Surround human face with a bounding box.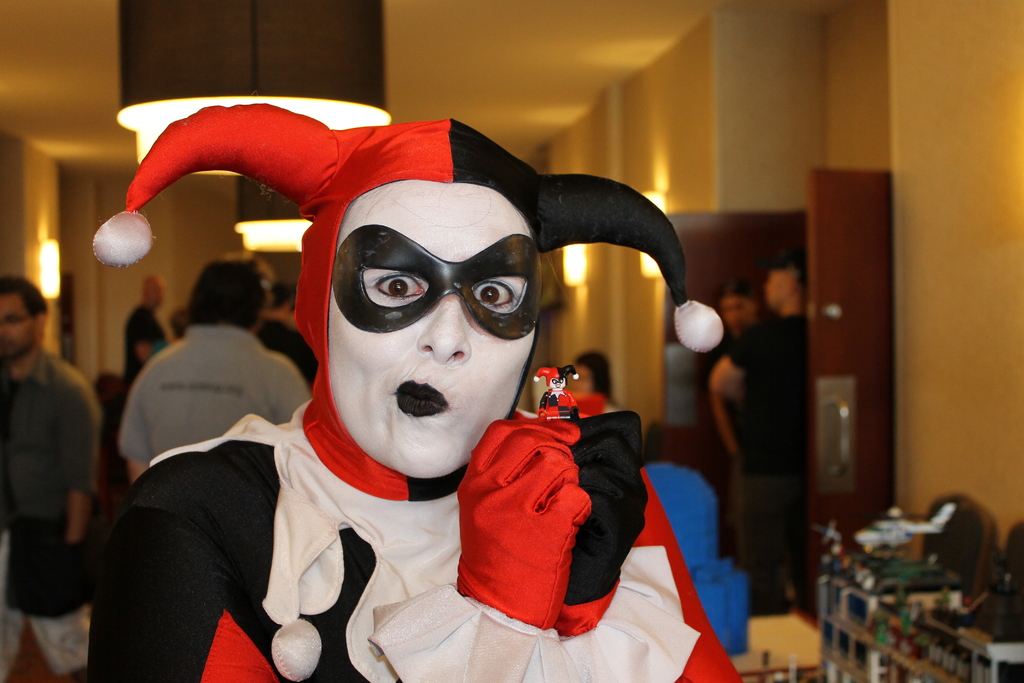
rect(0, 293, 36, 362).
